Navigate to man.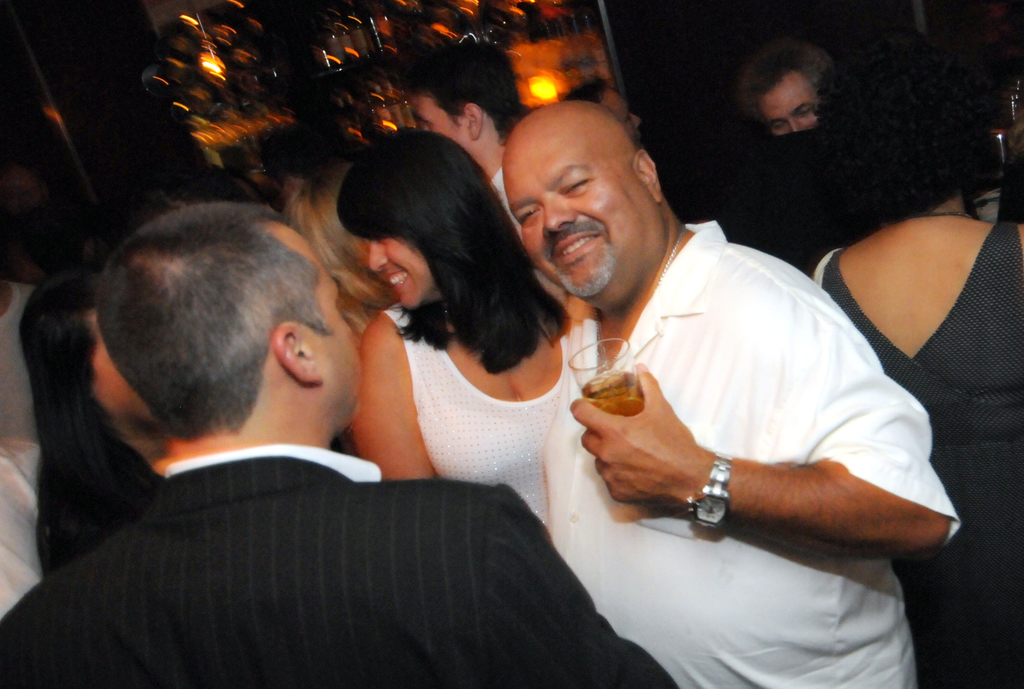
Navigation target: crop(483, 94, 920, 651).
